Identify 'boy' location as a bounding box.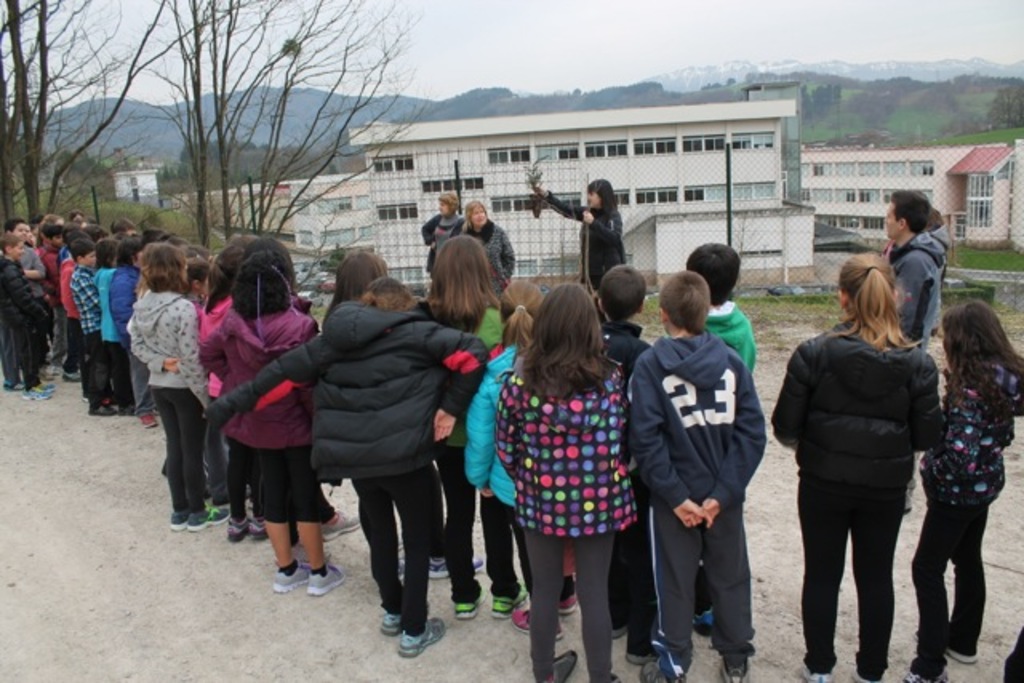
crop(70, 238, 106, 416).
